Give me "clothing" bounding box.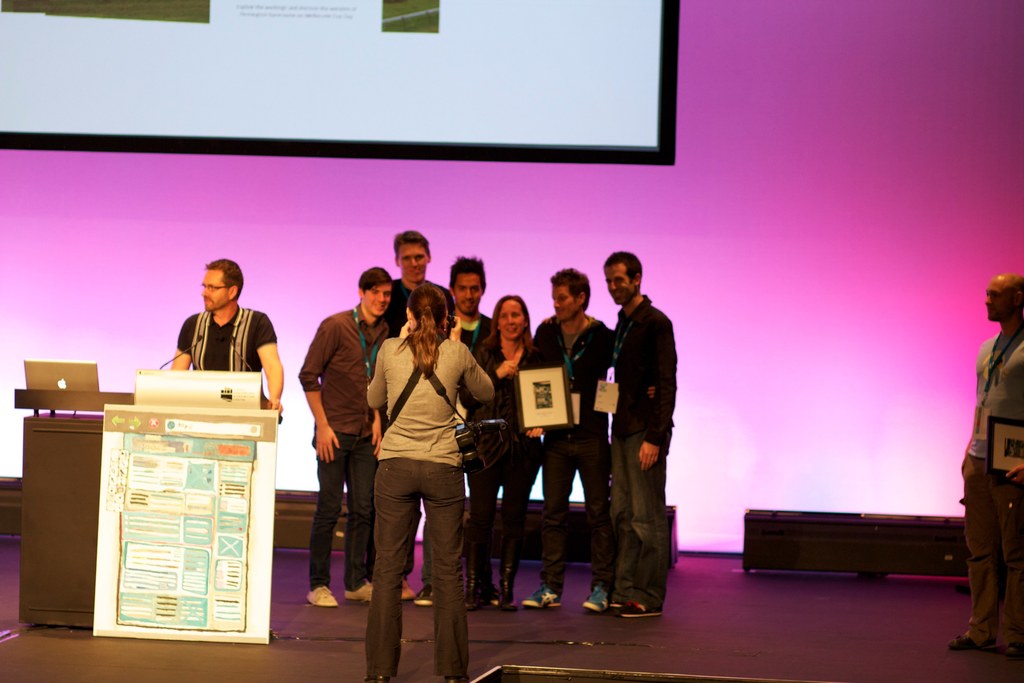
[left=298, top=300, right=388, bottom=591].
